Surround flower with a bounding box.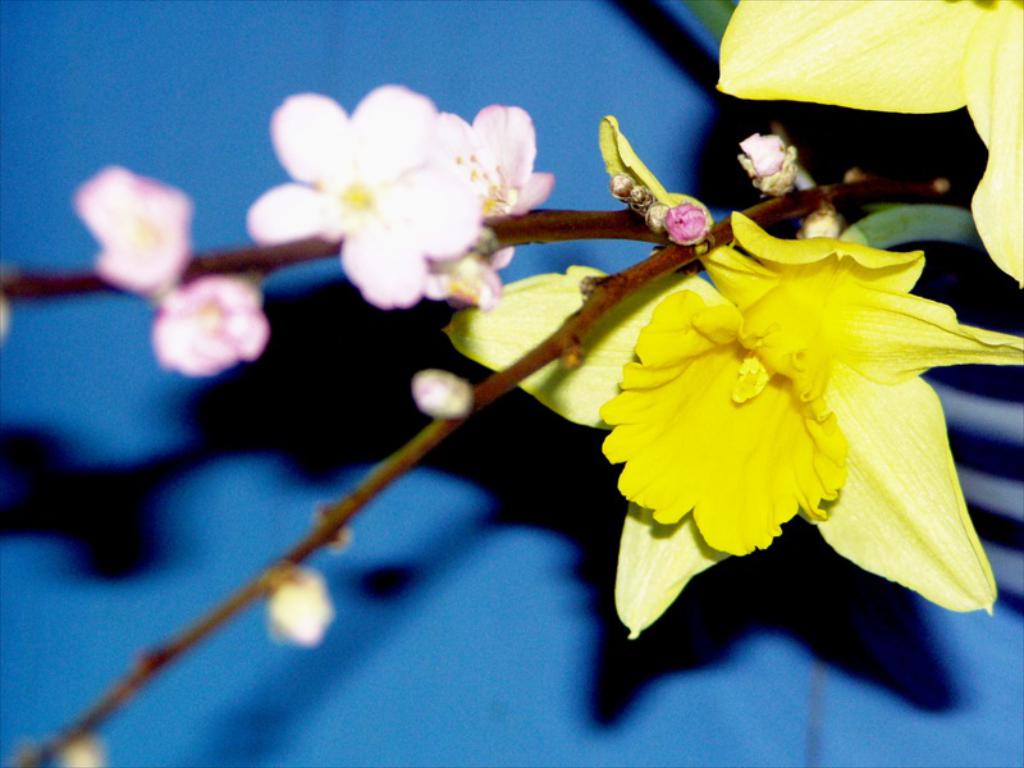
(74, 163, 192, 296).
